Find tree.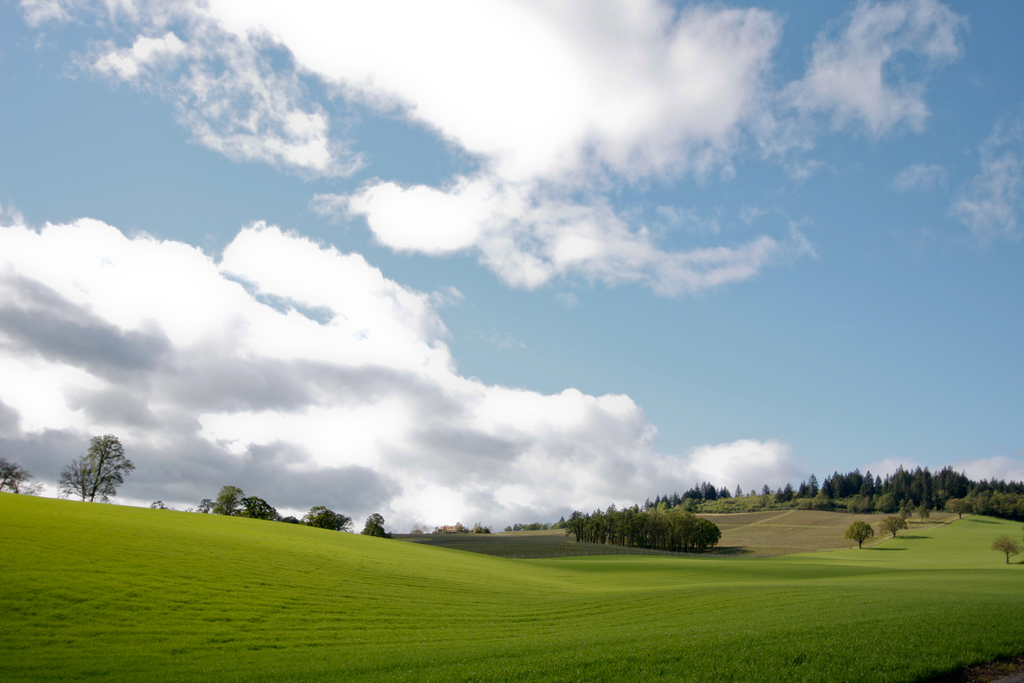
[354, 509, 391, 541].
